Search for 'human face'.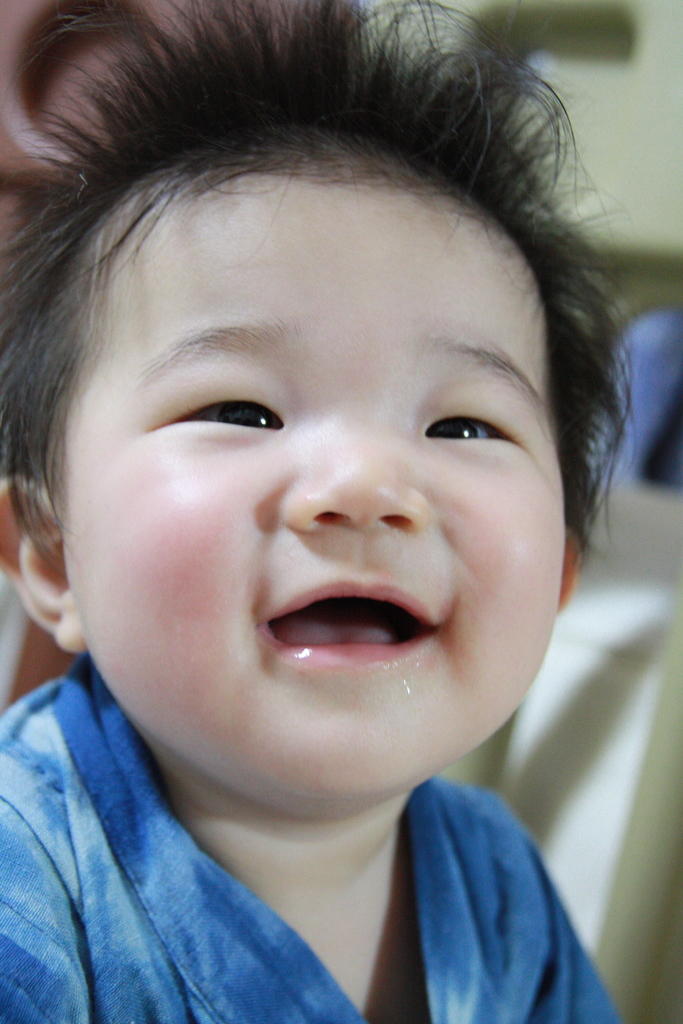
Found at l=58, t=178, r=563, b=806.
